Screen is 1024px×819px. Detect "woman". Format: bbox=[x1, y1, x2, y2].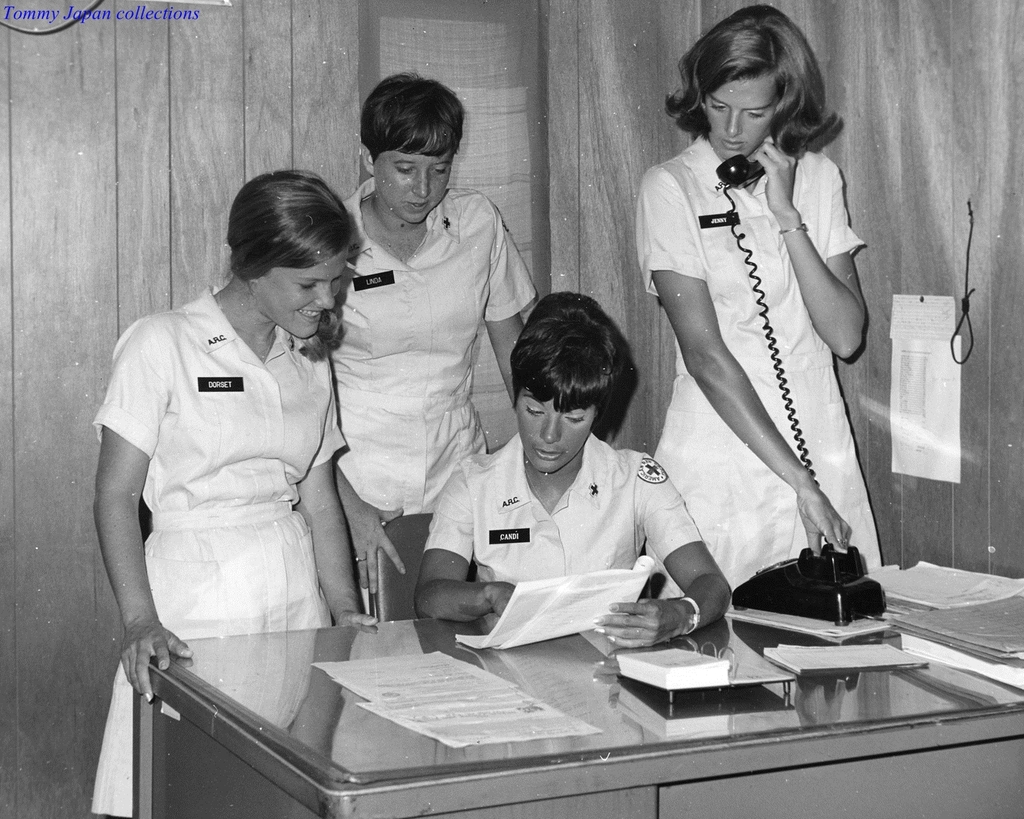
bbox=[615, 0, 880, 612].
